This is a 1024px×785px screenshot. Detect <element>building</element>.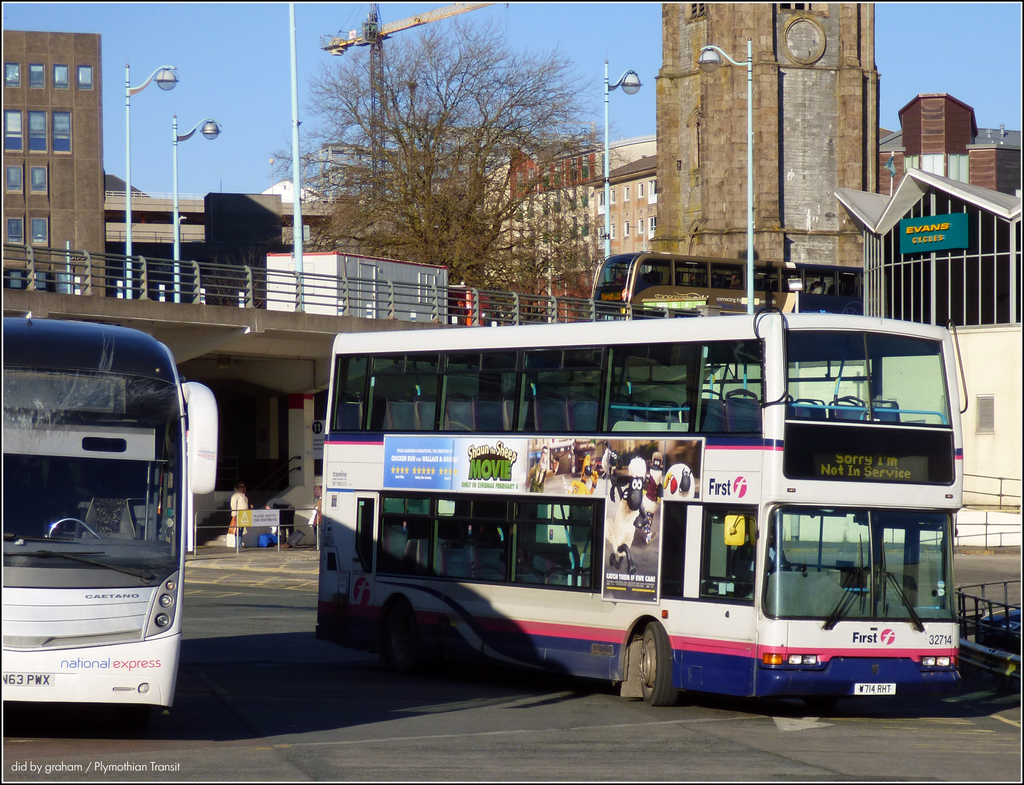
box(0, 25, 107, 301).
